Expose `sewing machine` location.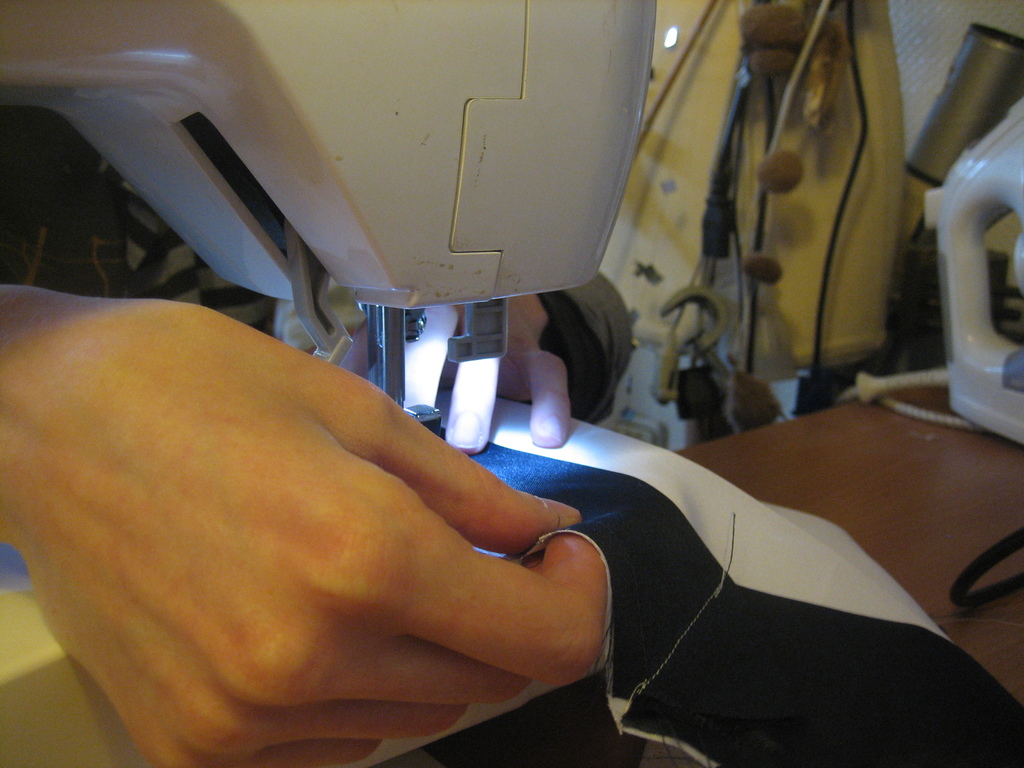
Exposed at region(0, 0, 1023, 767).
